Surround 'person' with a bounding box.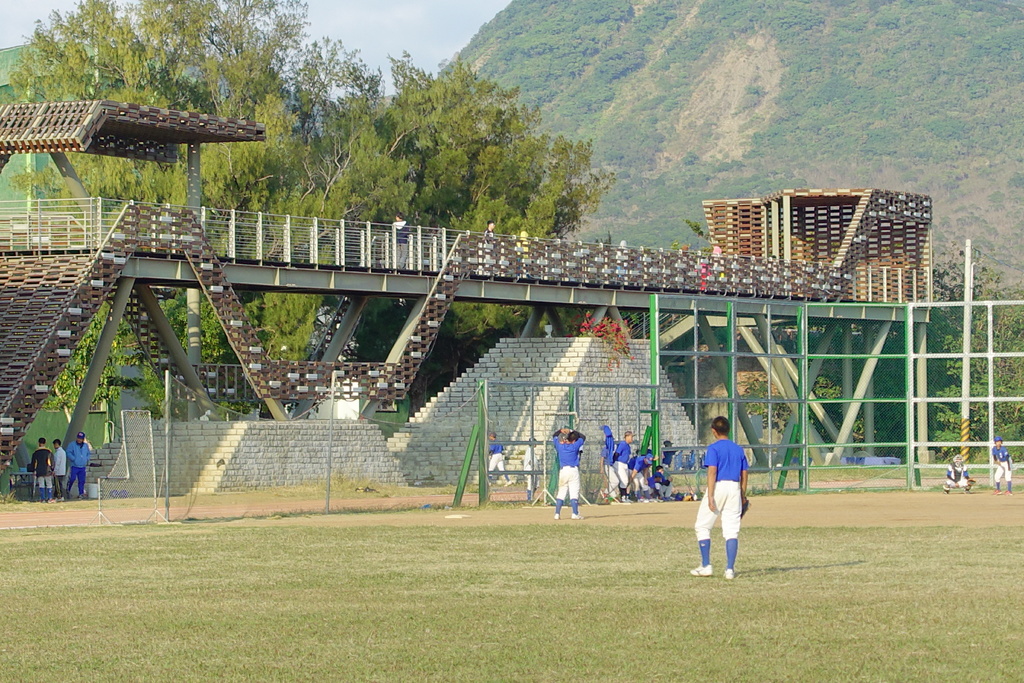
995, 435, 1014, 493.
